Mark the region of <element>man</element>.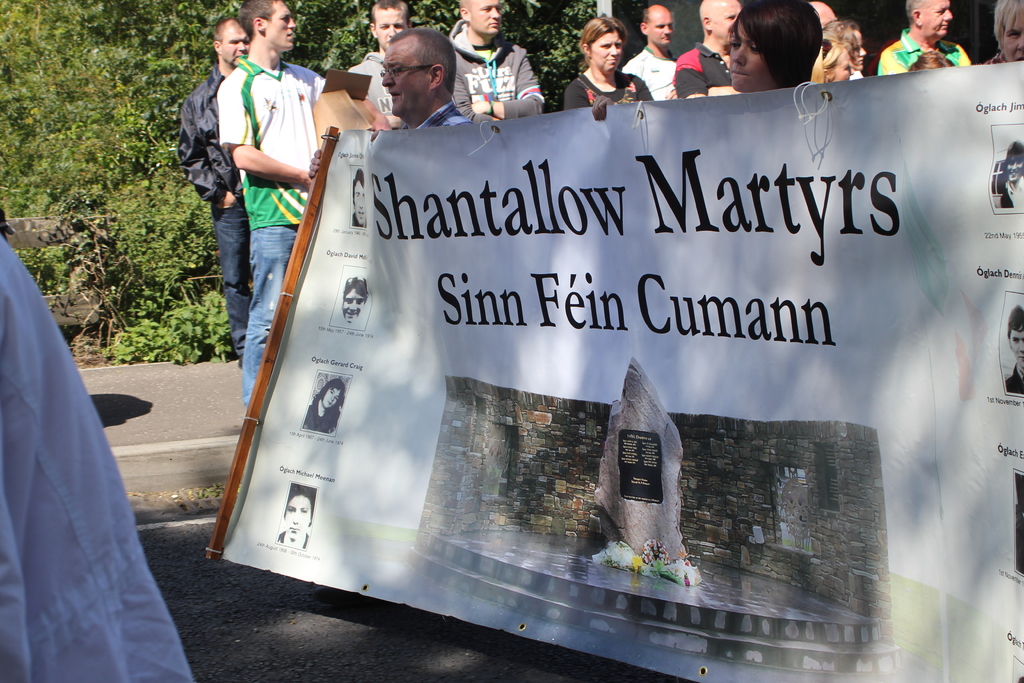
Region: <bbox>372, 24, 475, 126</bbox>.
